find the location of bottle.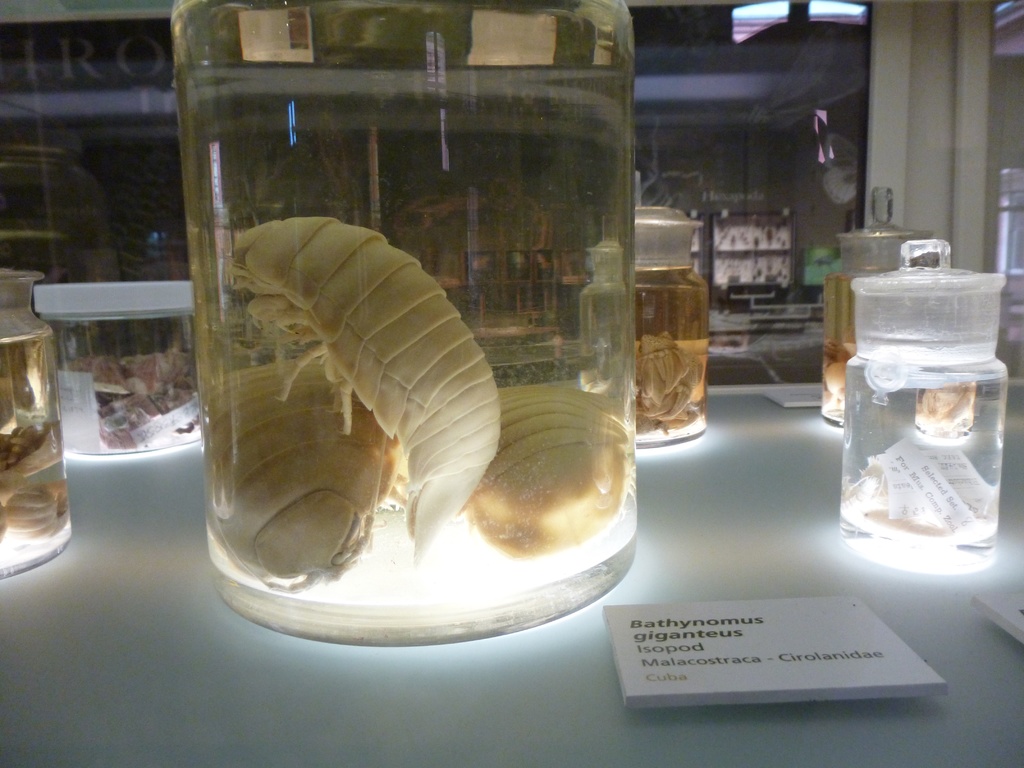
Location: {"x1": 820, "y1": 219, "x2": 932, "y2": 431}.
